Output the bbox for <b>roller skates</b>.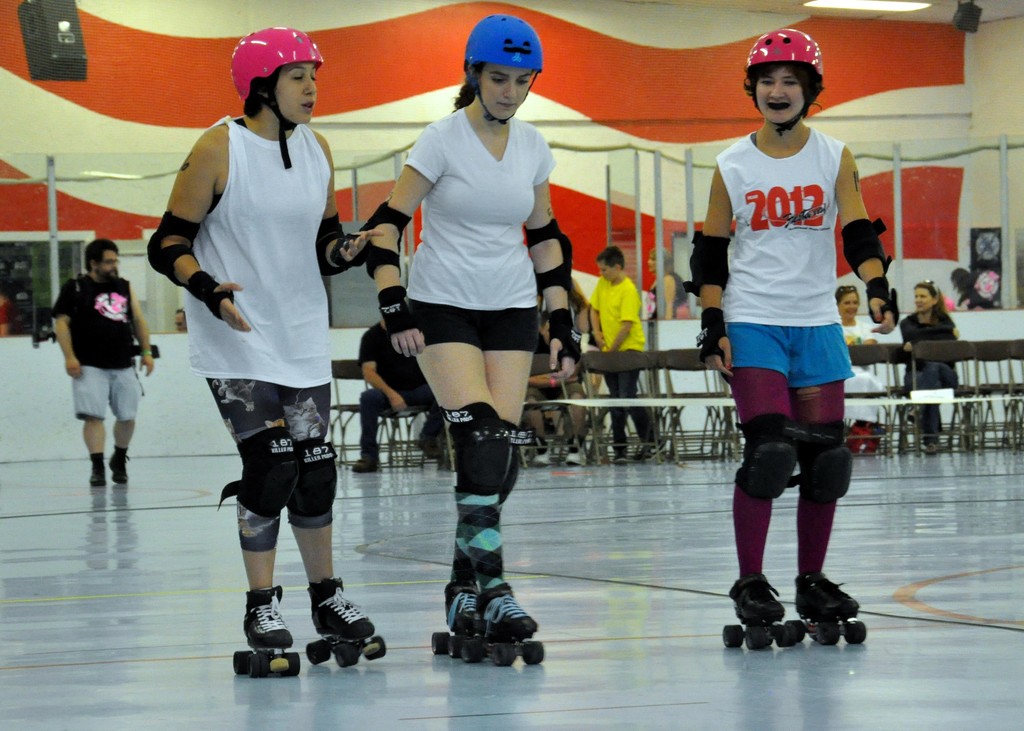
<region>792, 568, 867, 647</region>.
